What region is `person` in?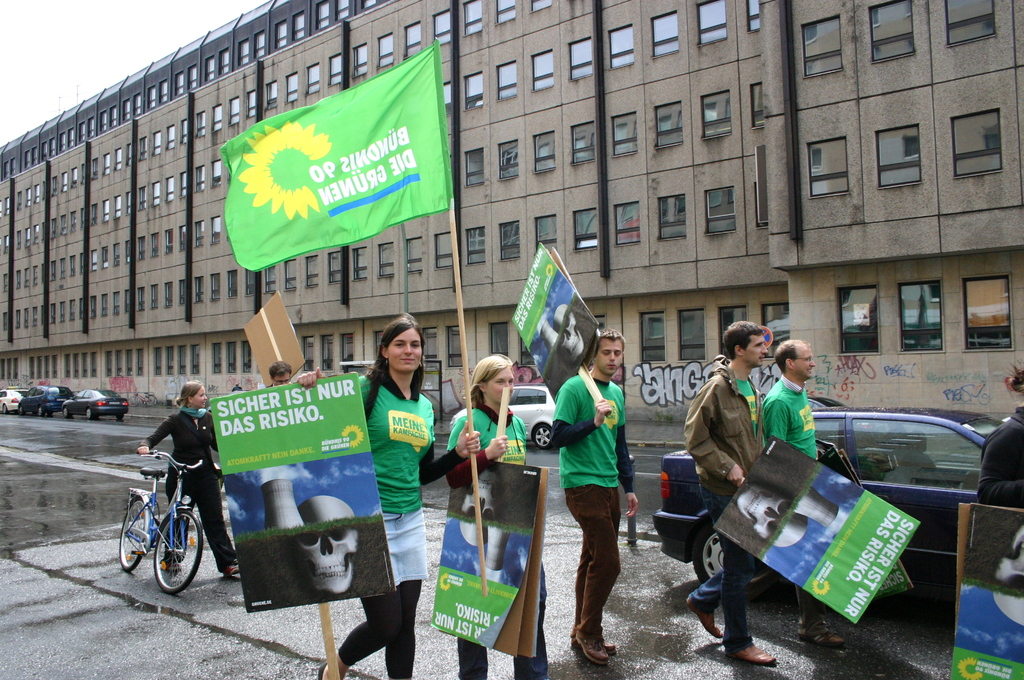
143:382:240:576.
